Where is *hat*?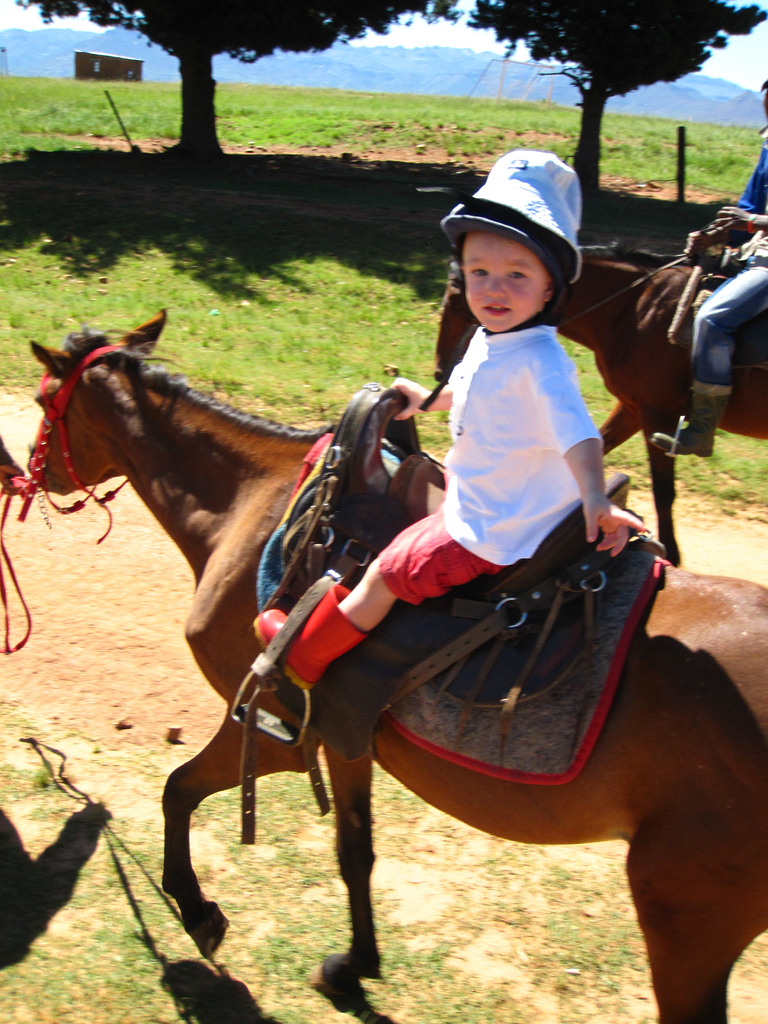
BBox(444, 147, 578, 339).
